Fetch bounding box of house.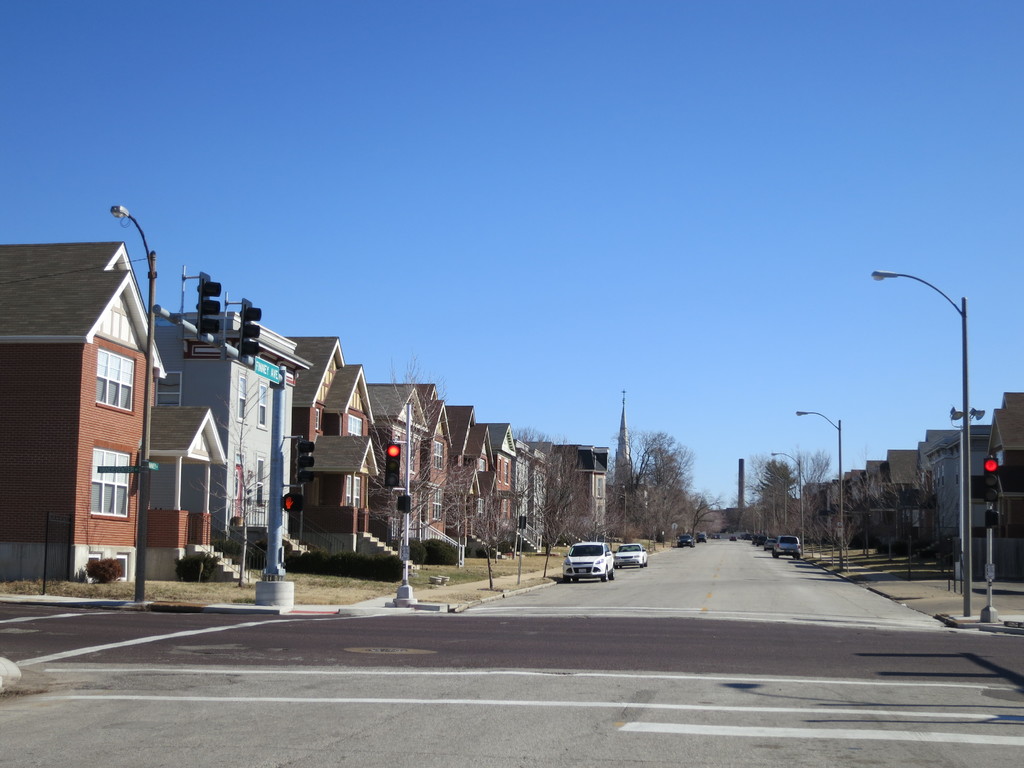
Bbox: Rect(977, 384, 1022, 554).
